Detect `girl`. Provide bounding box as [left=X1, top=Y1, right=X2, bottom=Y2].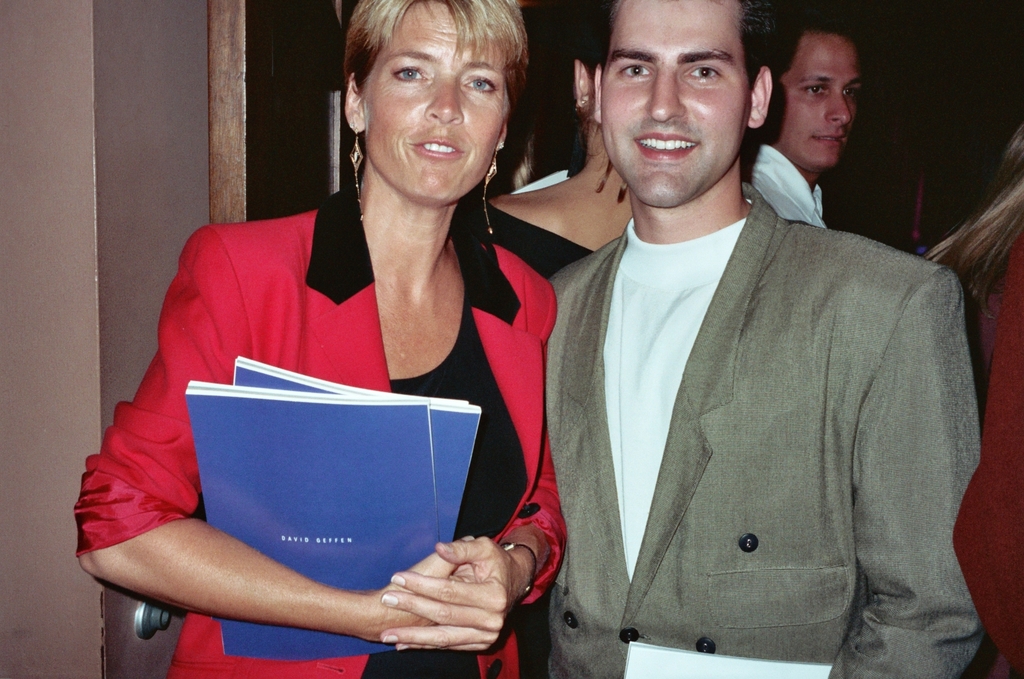
[left=935, top=127, right=1023, bottom=394].
